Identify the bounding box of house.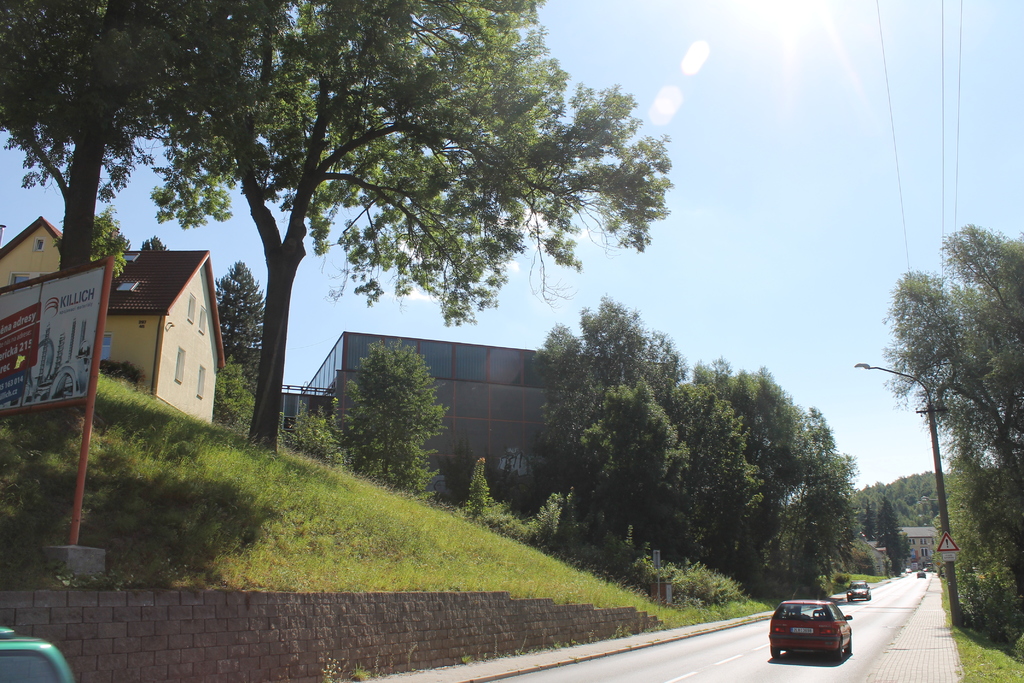
87:231:228:443.
